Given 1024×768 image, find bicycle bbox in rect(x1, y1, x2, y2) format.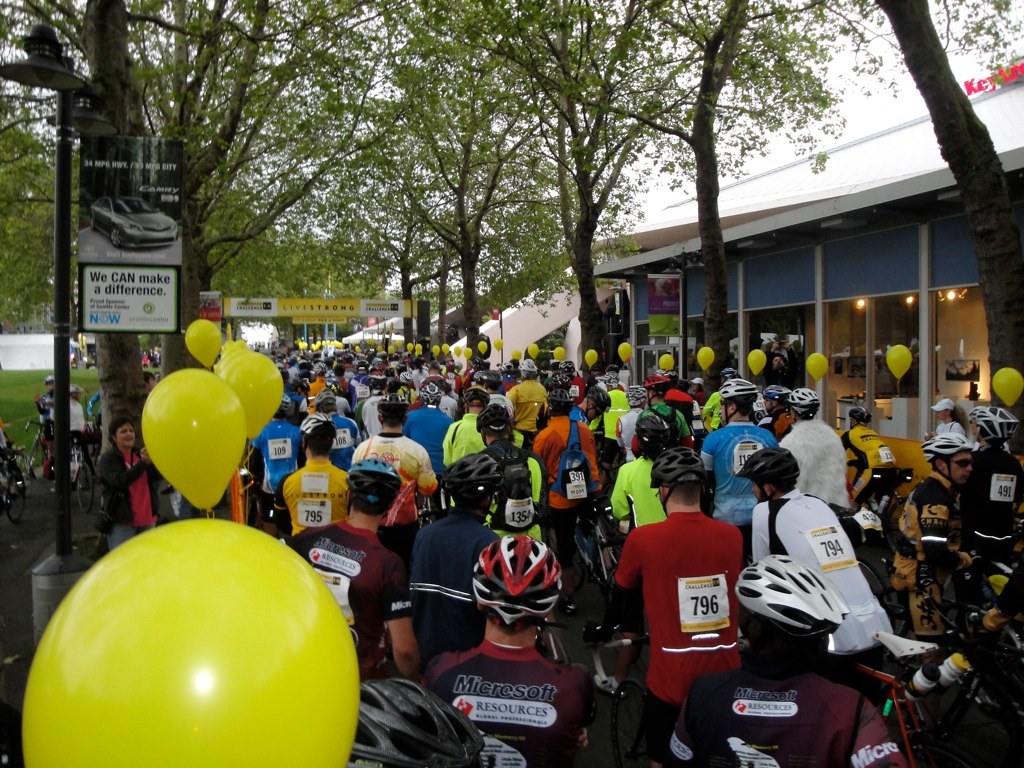
rect(25, 392, 63, 472).
